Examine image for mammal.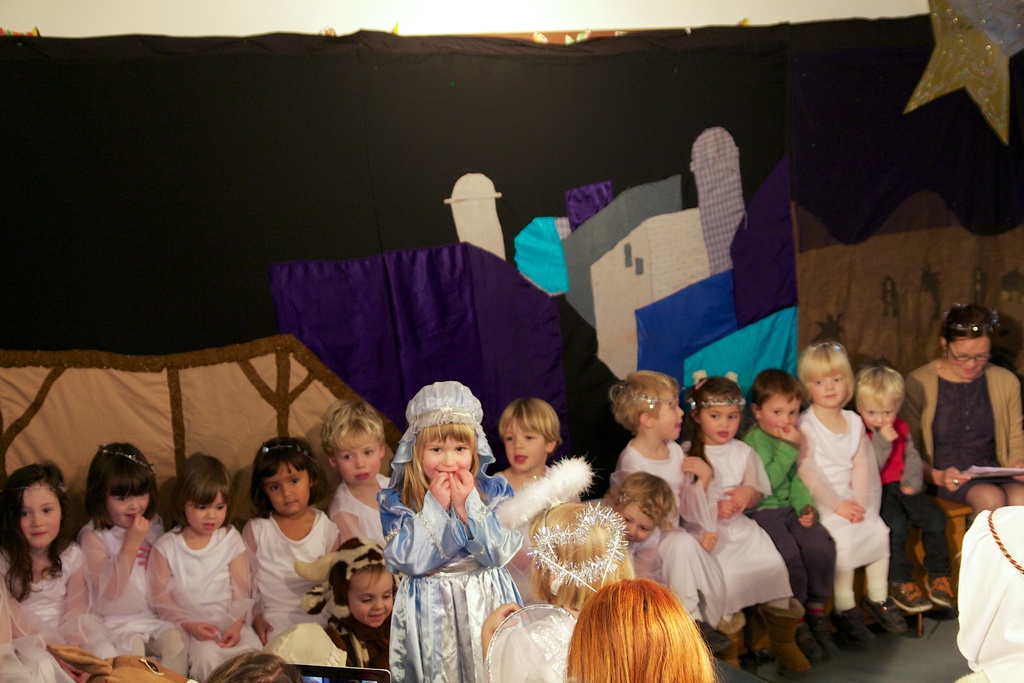
Examination result: bbox=(79, 437, 191, 677).
